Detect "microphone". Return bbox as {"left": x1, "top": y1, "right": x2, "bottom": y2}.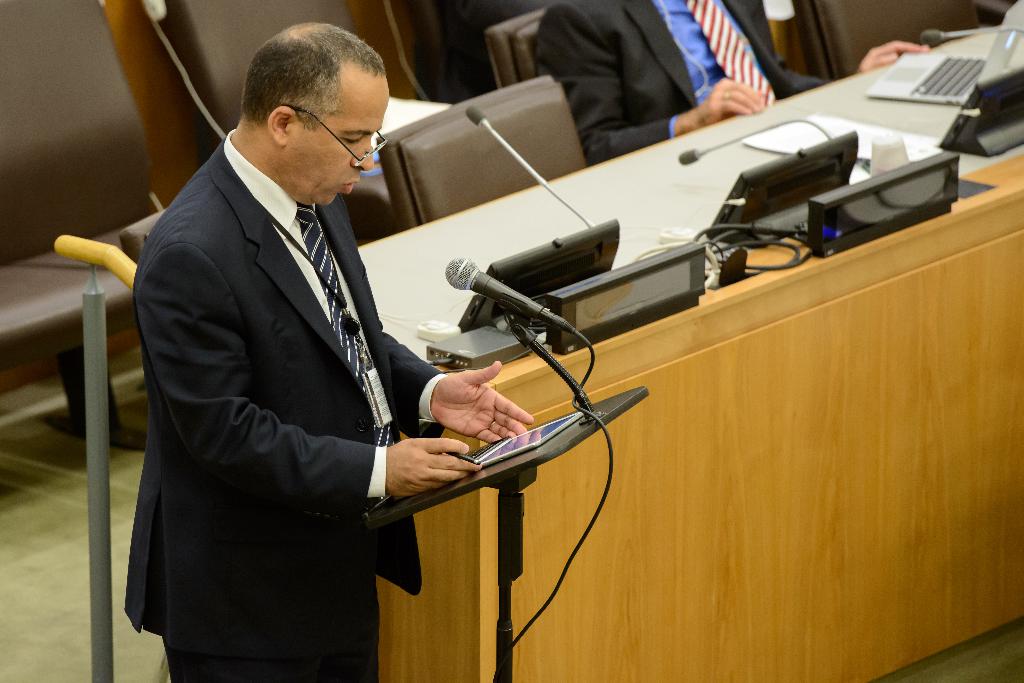
{"left": 439, "top": 255, "right": 576, "bottom": 332}.
